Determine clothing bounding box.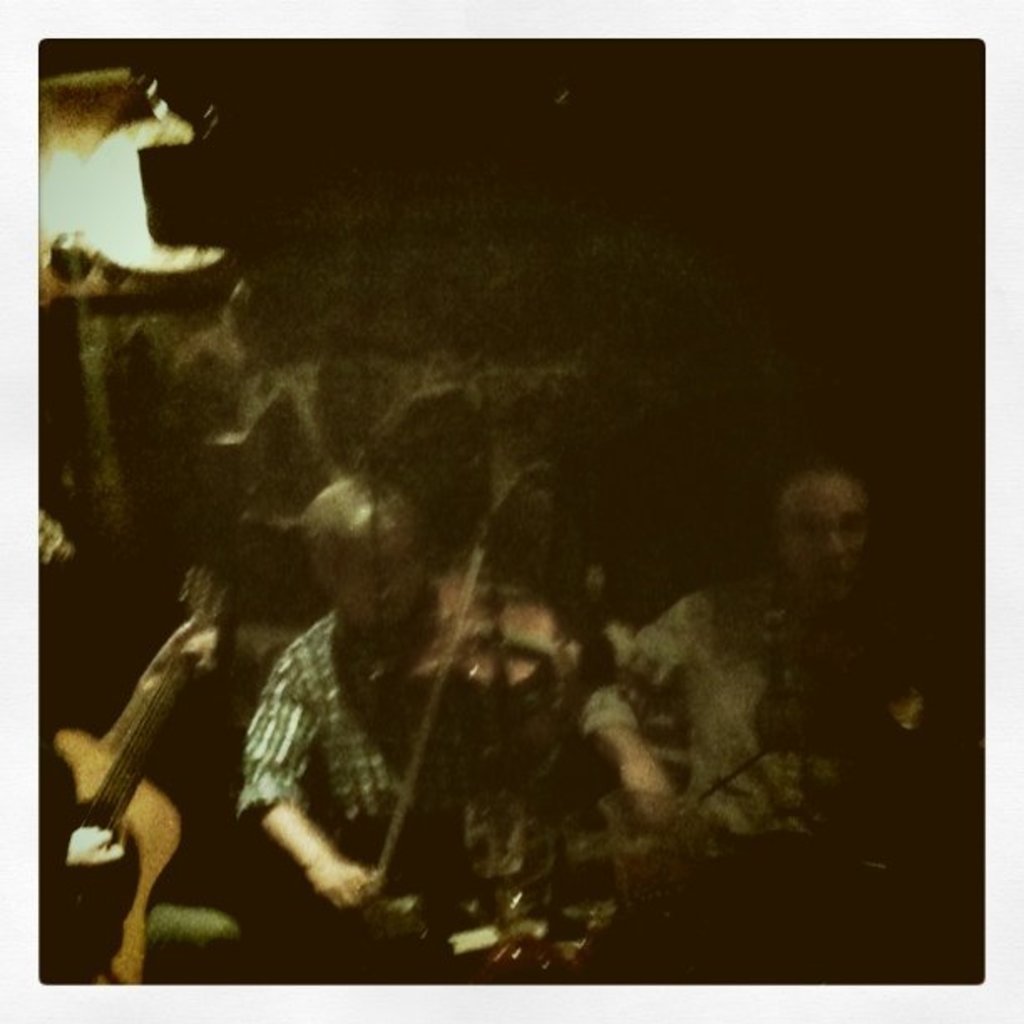
Determined: {"left": 234, "top": 611, "right": 465, "bottom": 962}.
